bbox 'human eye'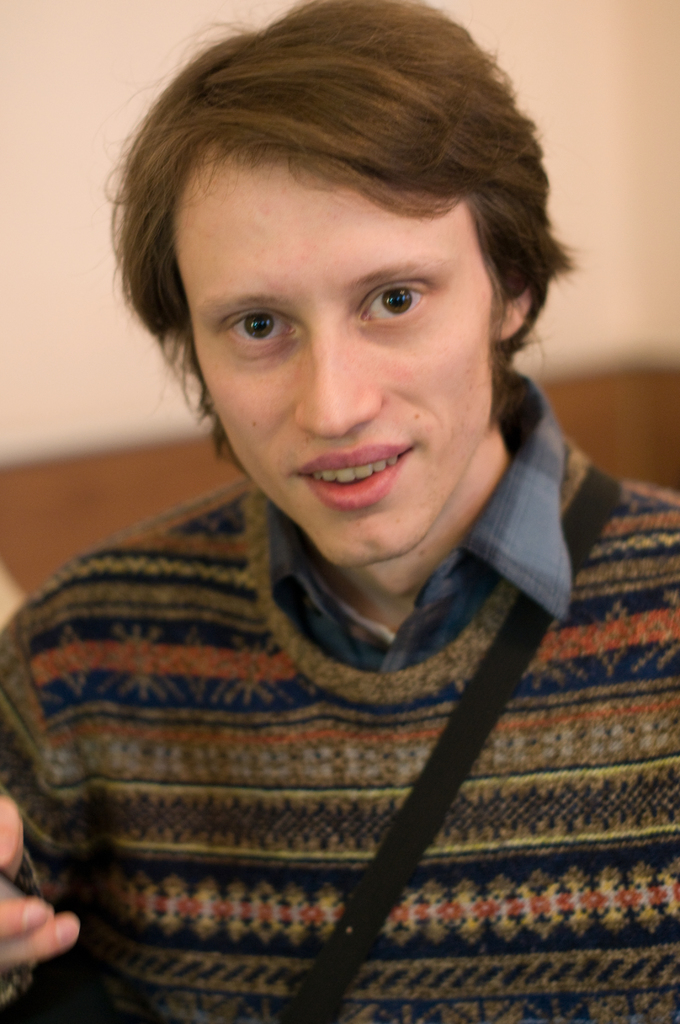
left=355, top=278, right=434, bottom=329
